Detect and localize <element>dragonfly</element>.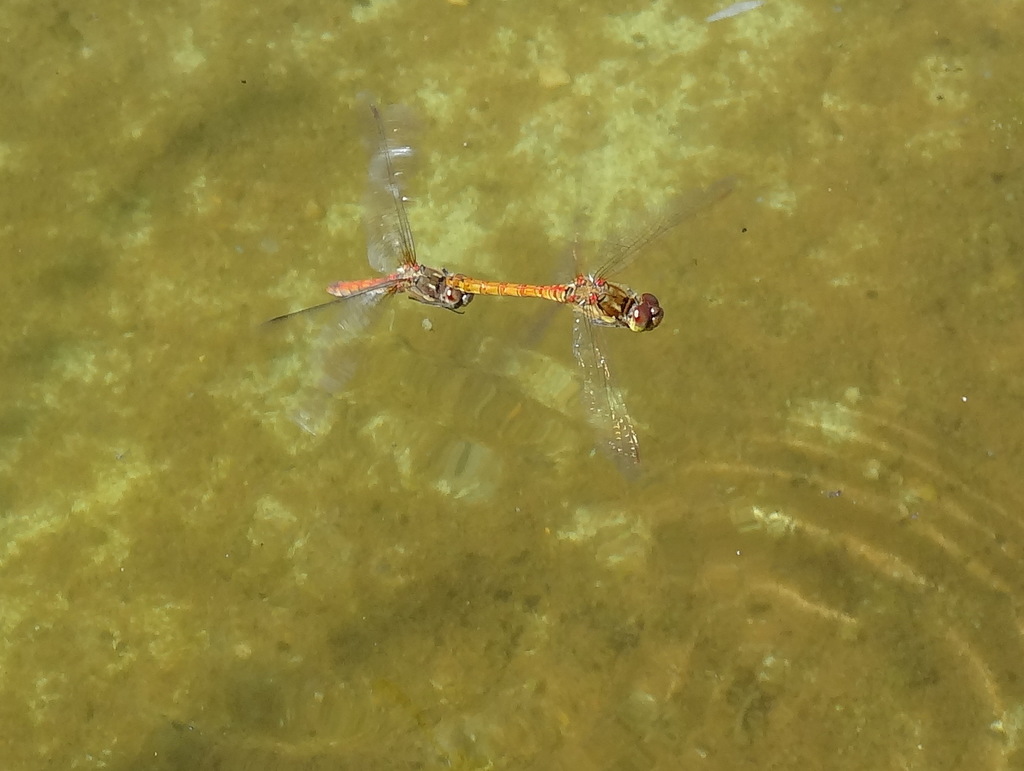
Localized at [left=441, top=175, right=741, bottom=485].
